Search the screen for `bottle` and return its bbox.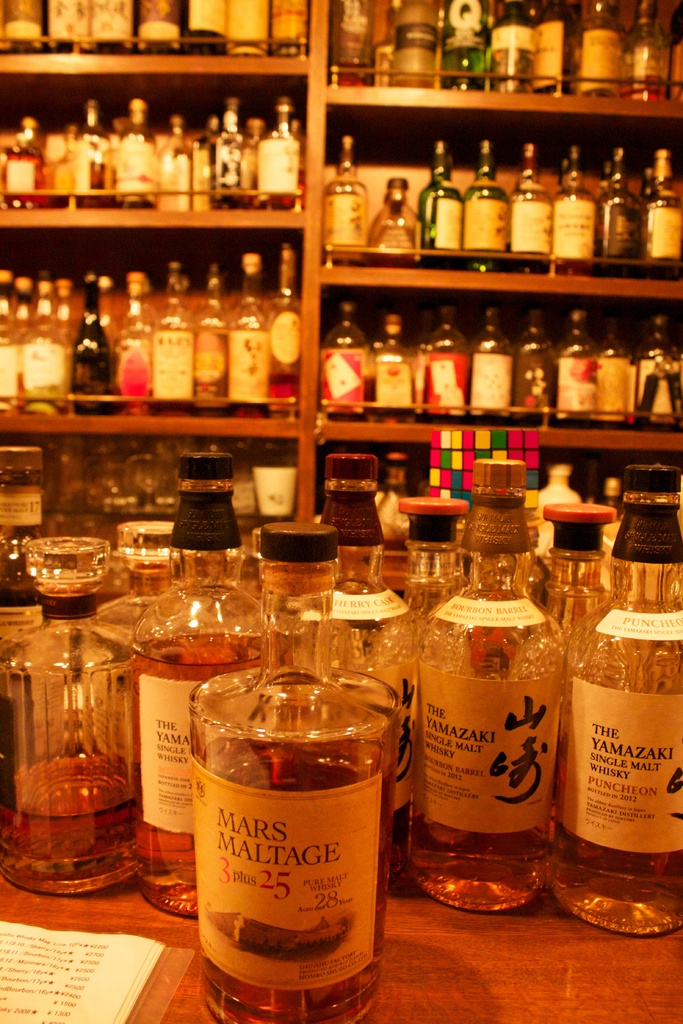
Found: rect(90, 0, 133, 56).
